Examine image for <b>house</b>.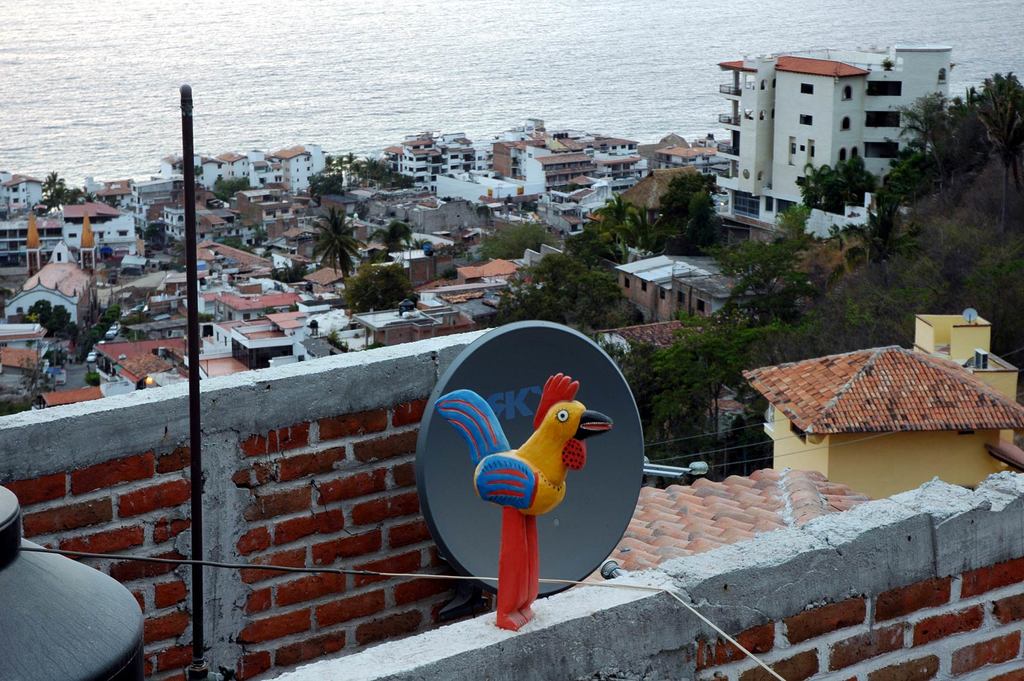
Examination result: rect(72, 202, 143, 252).
